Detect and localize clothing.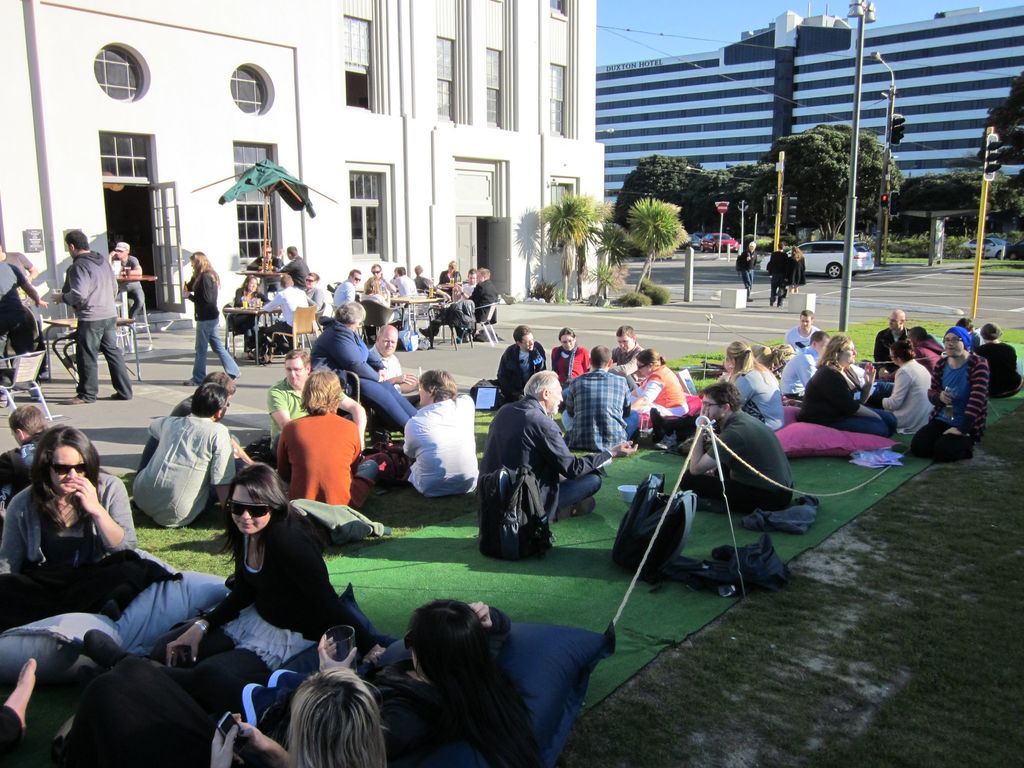
Localized at left=765, top=251, right=788, bottom=303.
